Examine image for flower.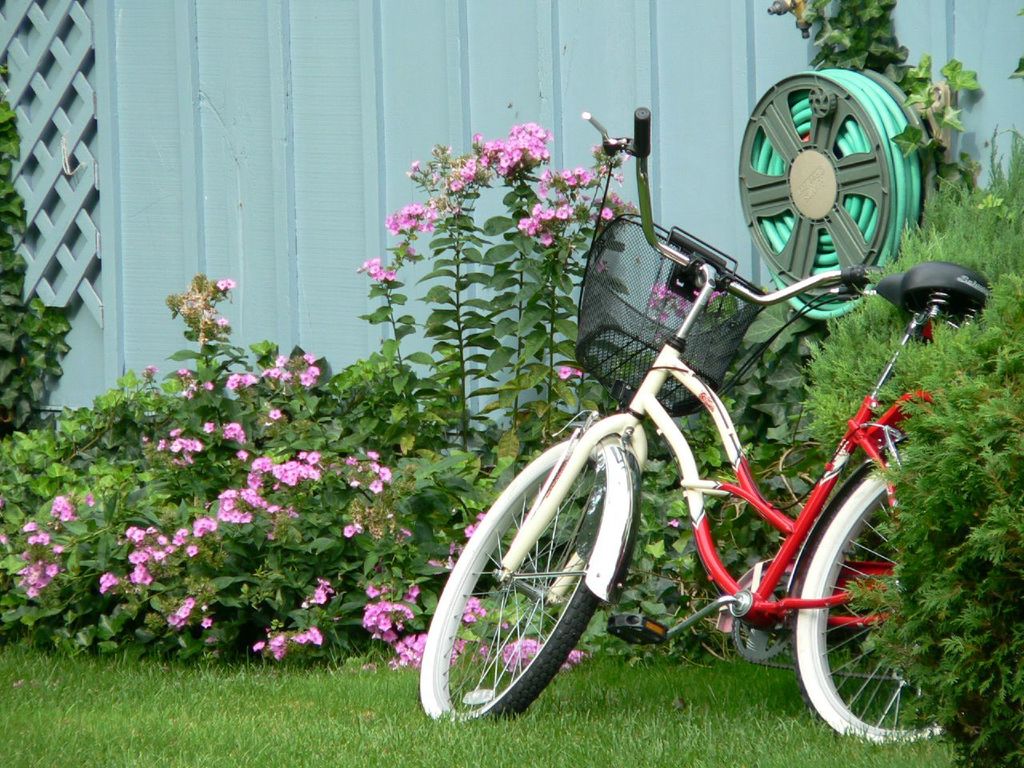
Examination result: 306 357 313 387.
